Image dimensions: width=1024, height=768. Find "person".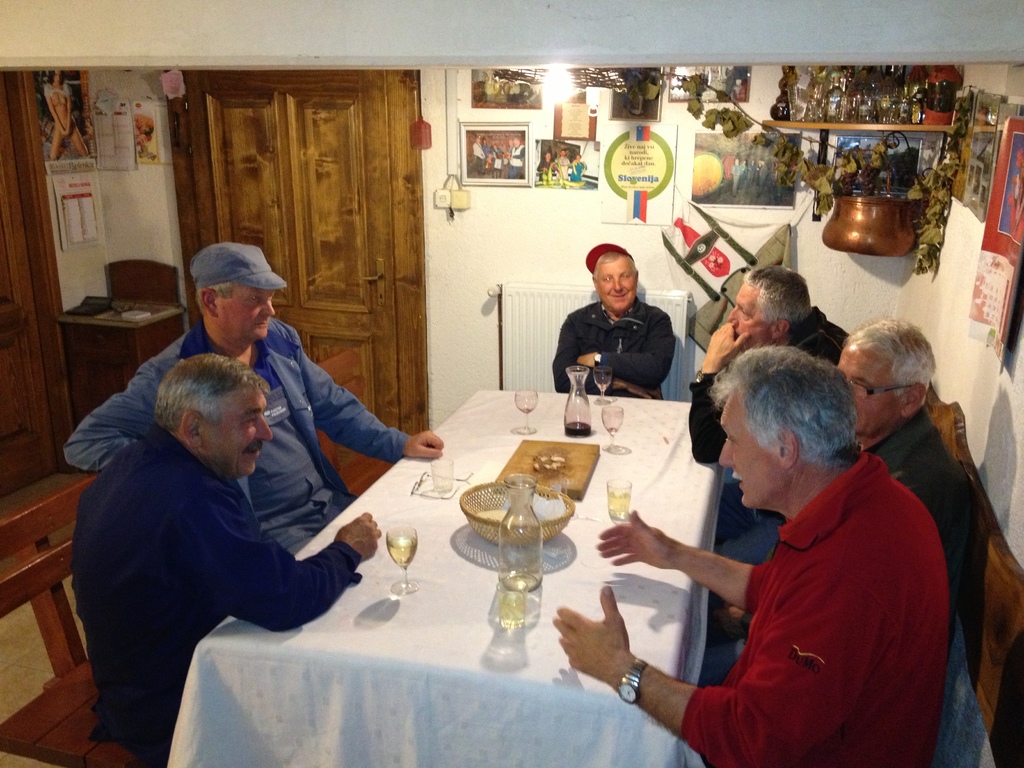
60/238/443/556.
